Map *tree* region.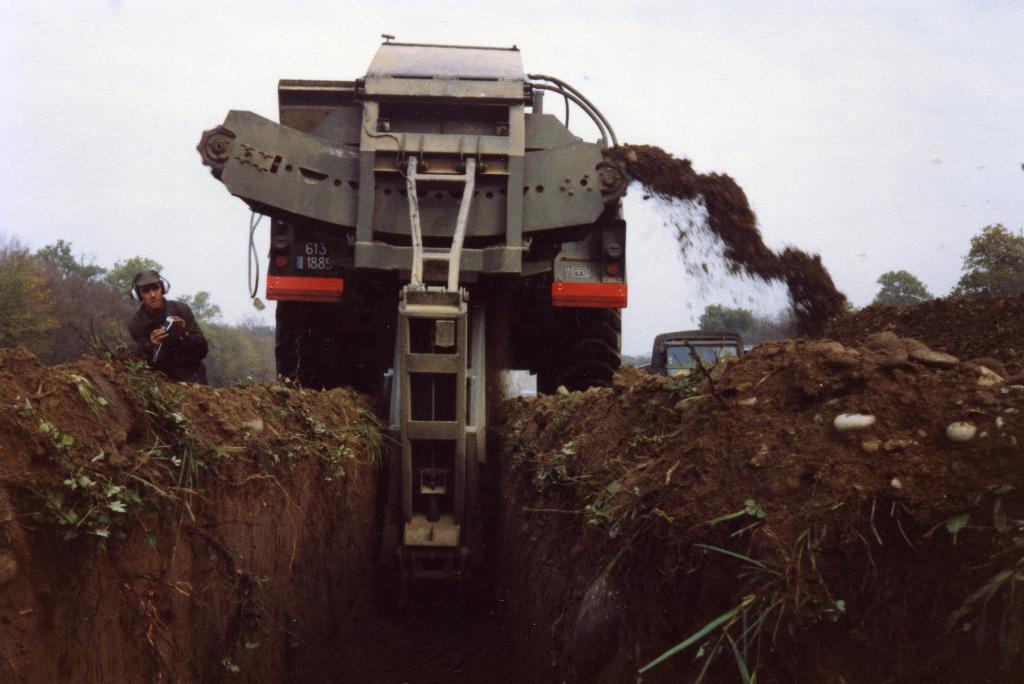
Mapped to select_region(102, 250, 163, 300).
